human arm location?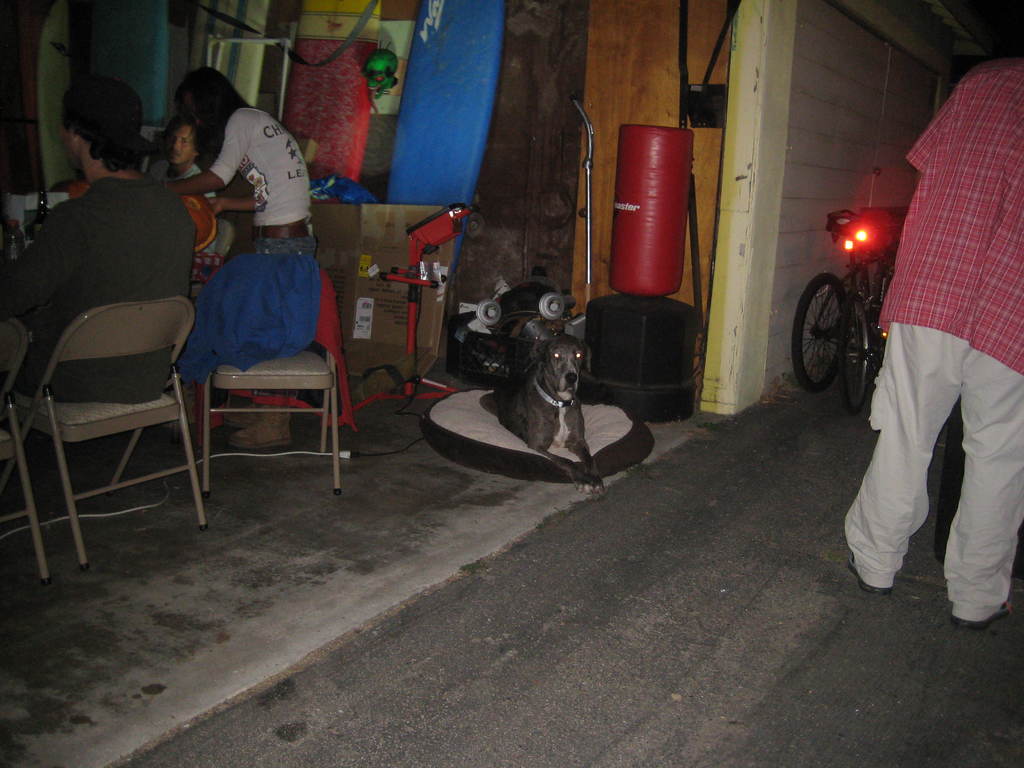
0,202,84,335
